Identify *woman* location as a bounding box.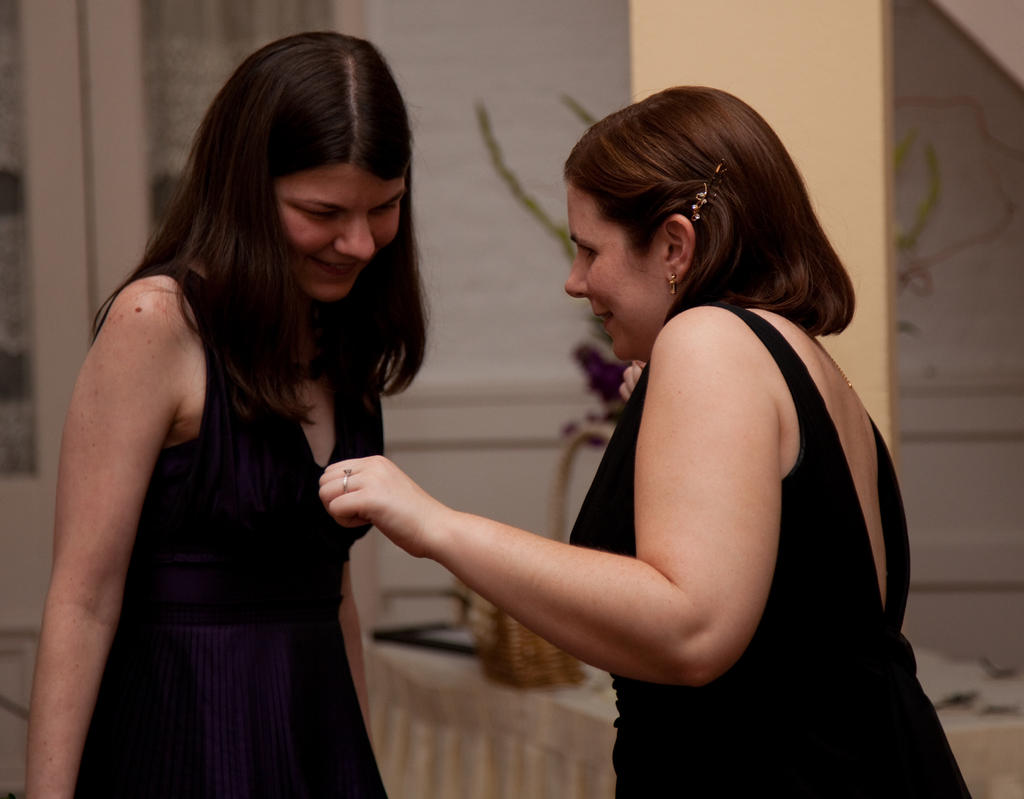
[3, 29, 431, 798].
